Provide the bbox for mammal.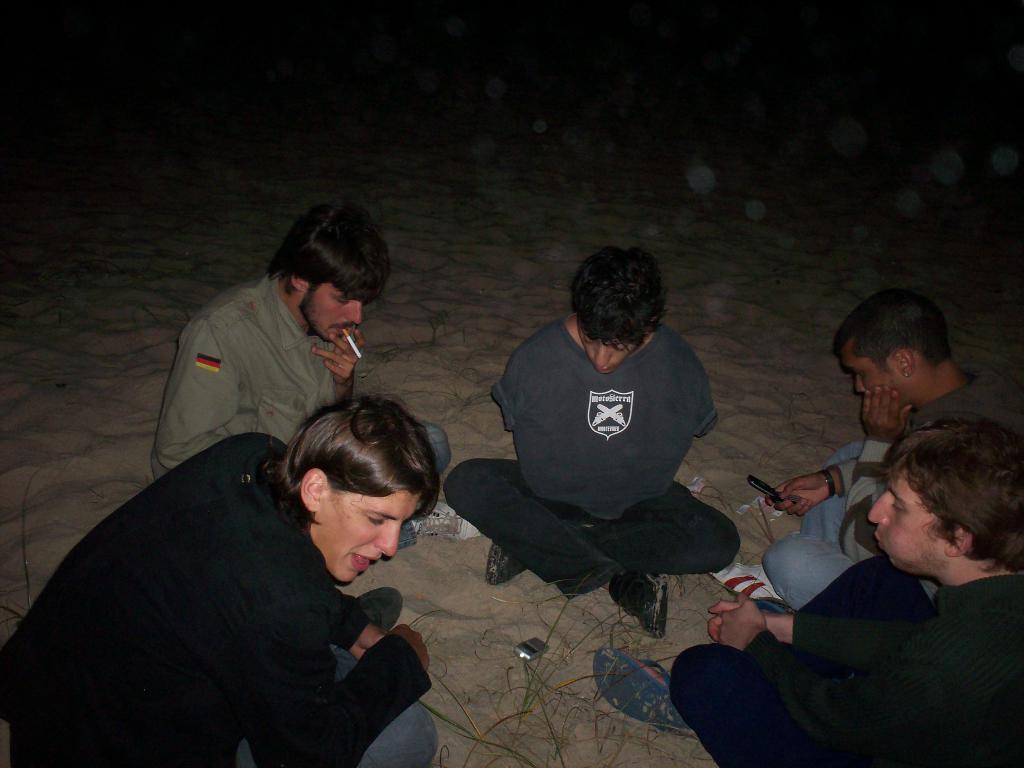
locate(446, 247, 743, 639).
